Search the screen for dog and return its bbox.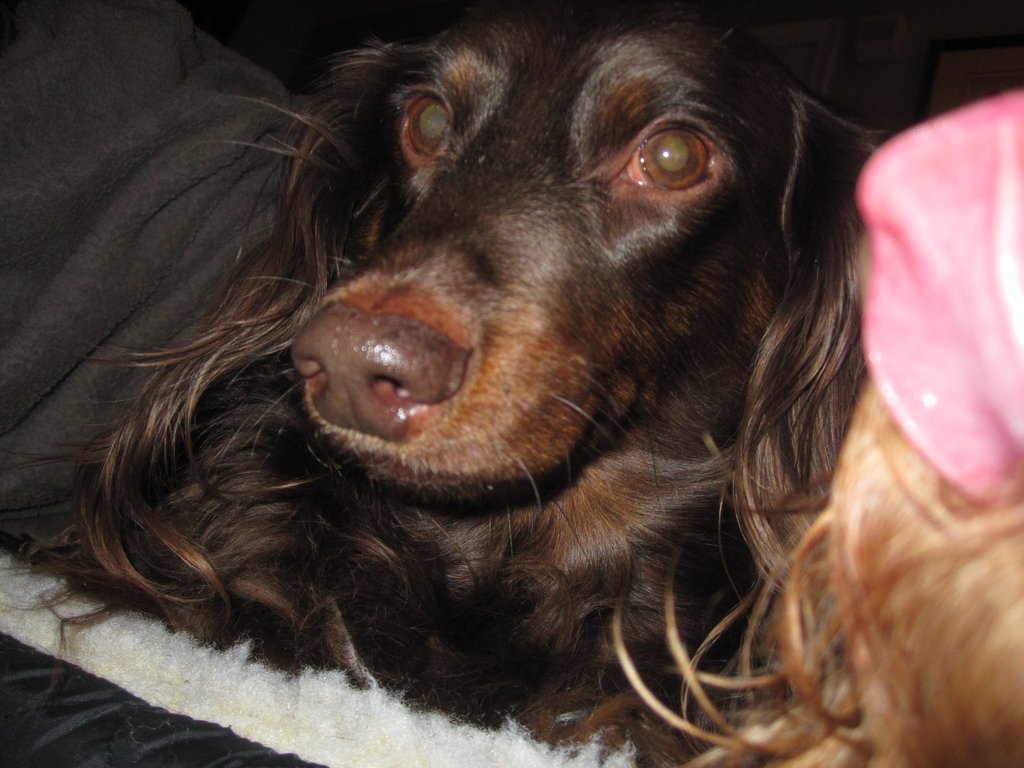
Found: 614 365 1023 767.
